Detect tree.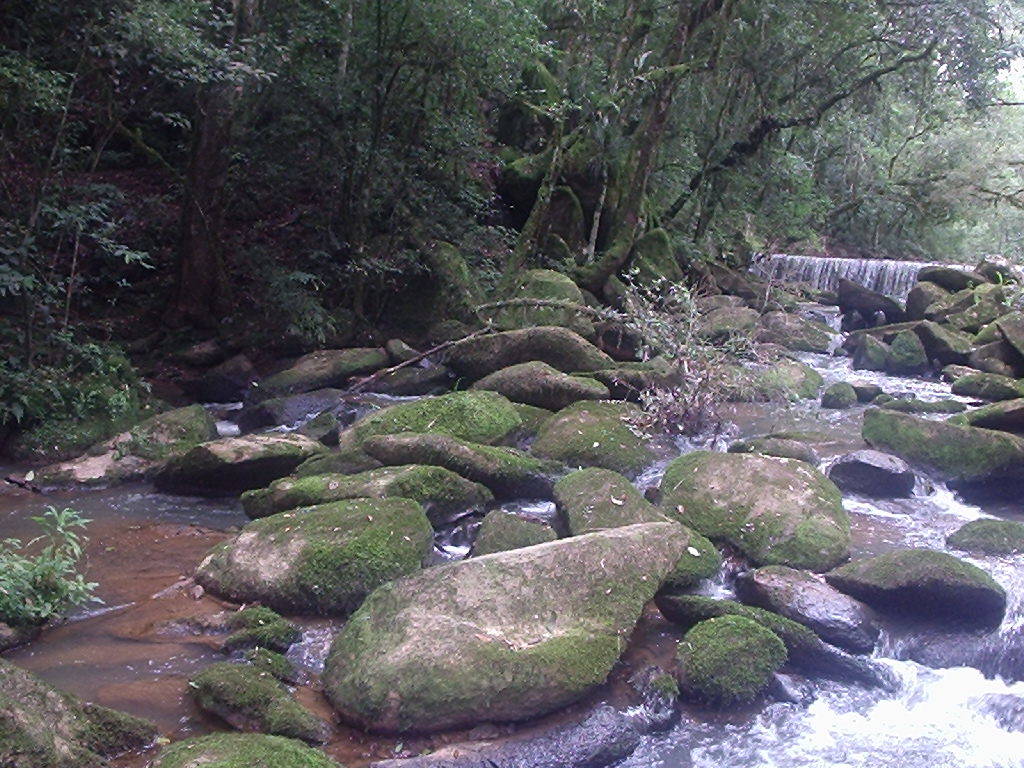
Detected at detection(0, 0, 181, 327).
